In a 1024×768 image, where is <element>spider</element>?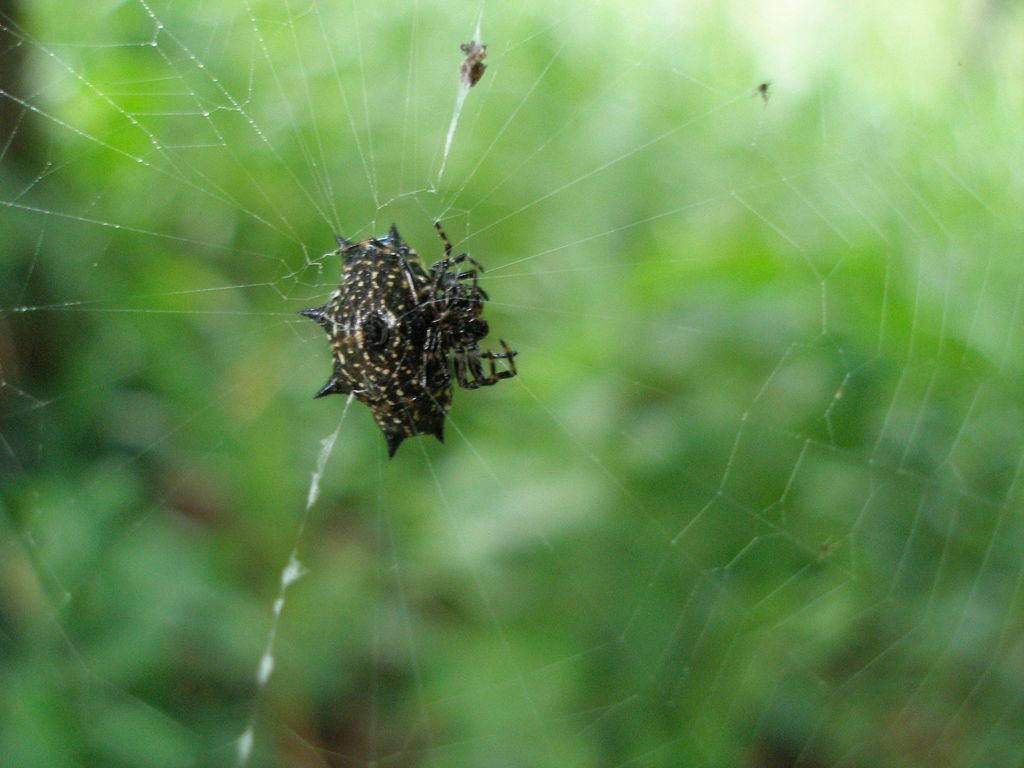
bbox=(292, 221, 520, 465).
